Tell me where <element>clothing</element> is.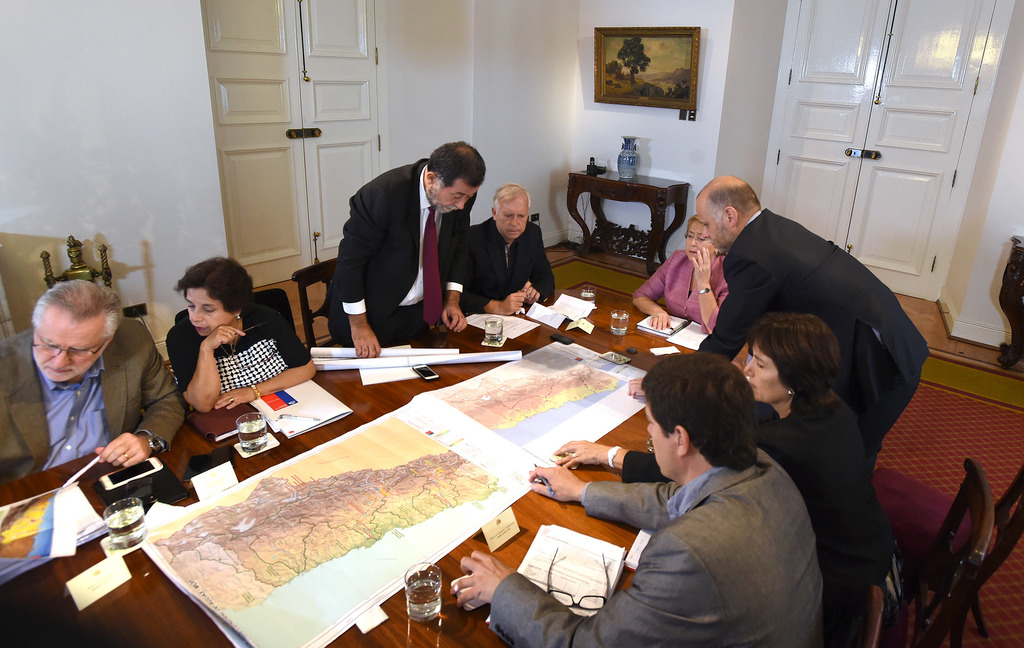
<element>clothing</element> is at left=0, top=316, right=184, bottom=485.
